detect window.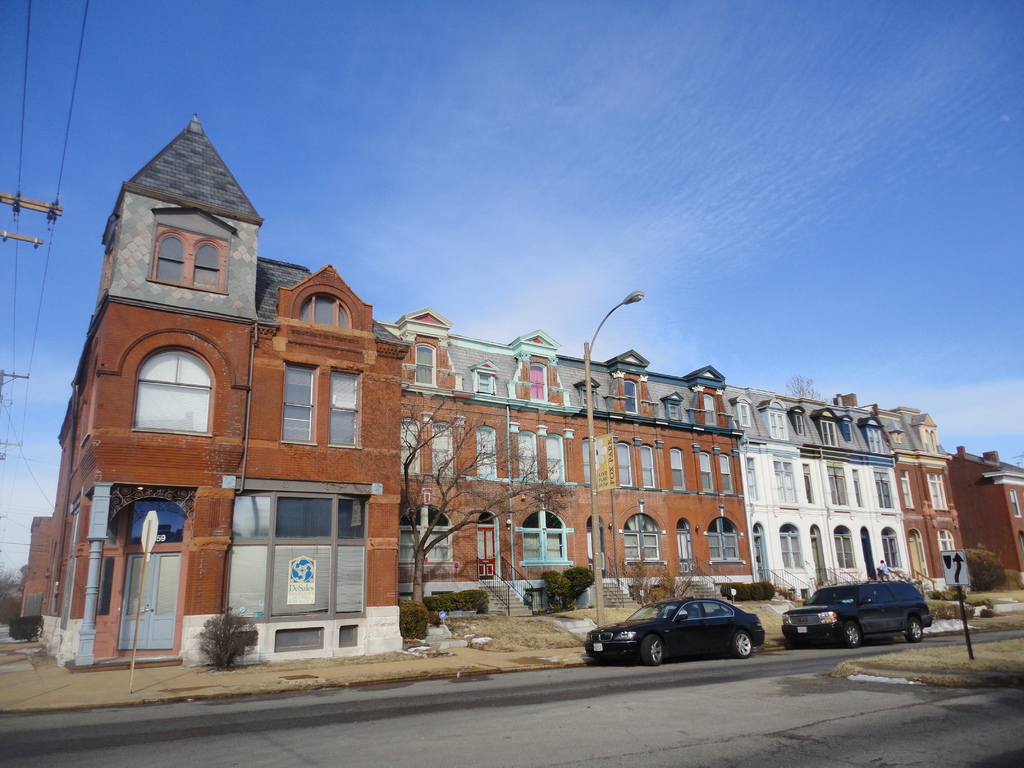
Detected at box=[531, 363, 546, 403].
